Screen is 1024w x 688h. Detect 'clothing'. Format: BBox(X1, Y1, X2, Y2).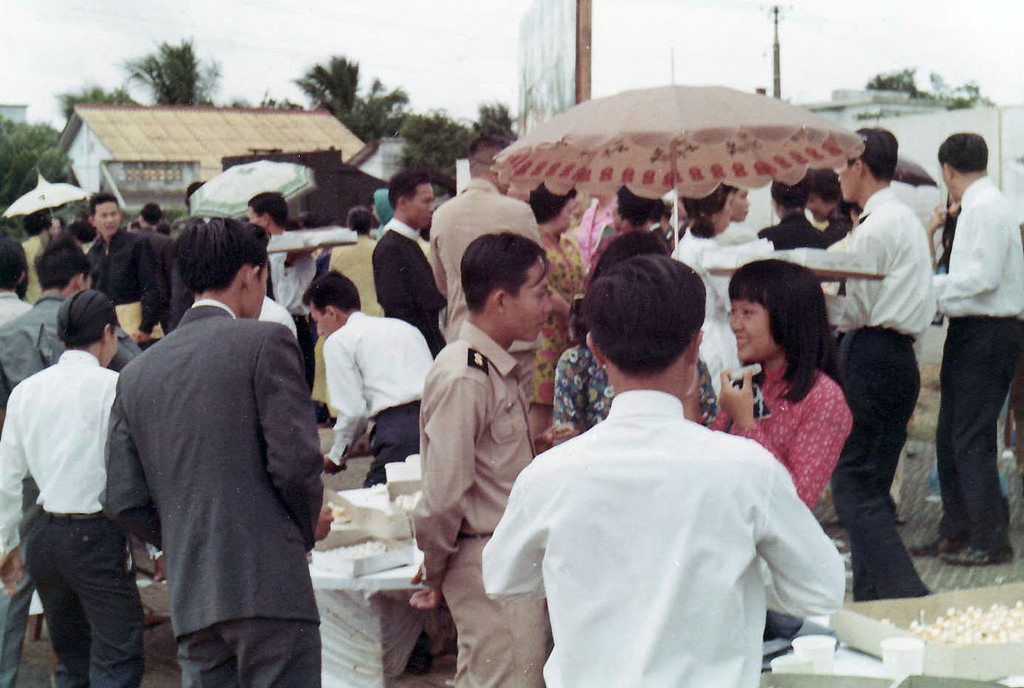
BBox(573, 205, 672, 280).
